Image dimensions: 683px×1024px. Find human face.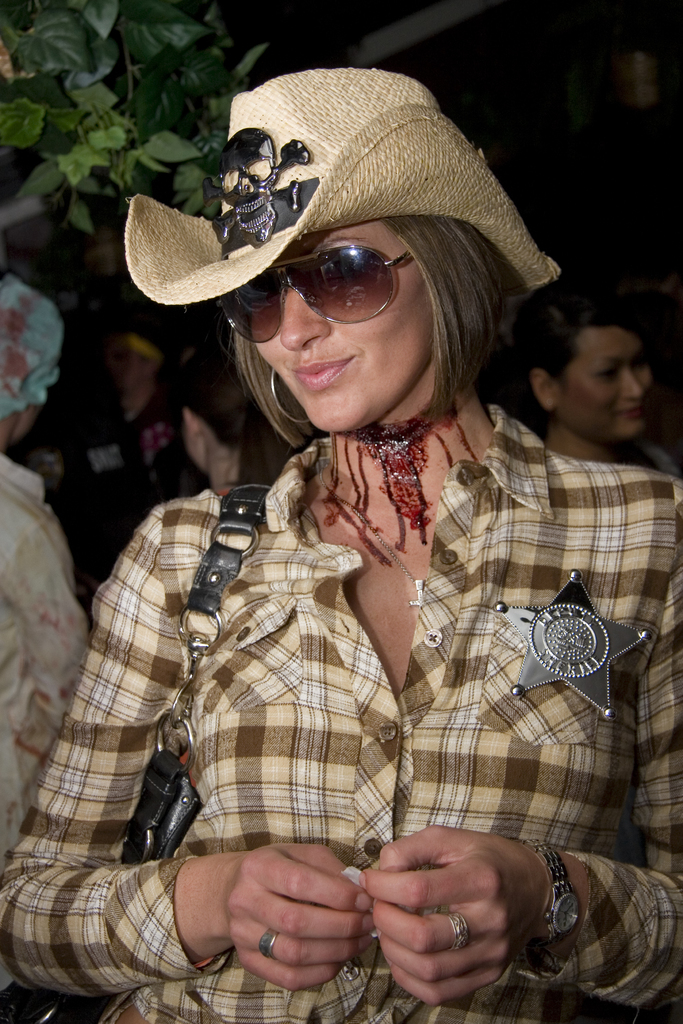
Rect(559, 326, 655, 442).
